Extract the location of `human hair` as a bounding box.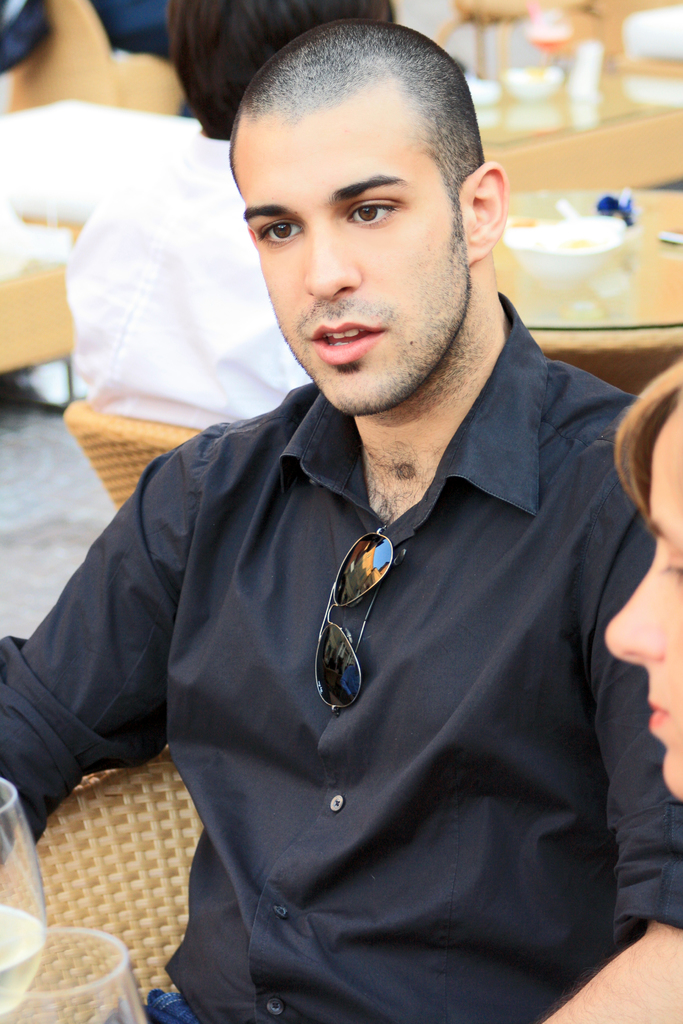
bbox(609, 352, 682, 527).
